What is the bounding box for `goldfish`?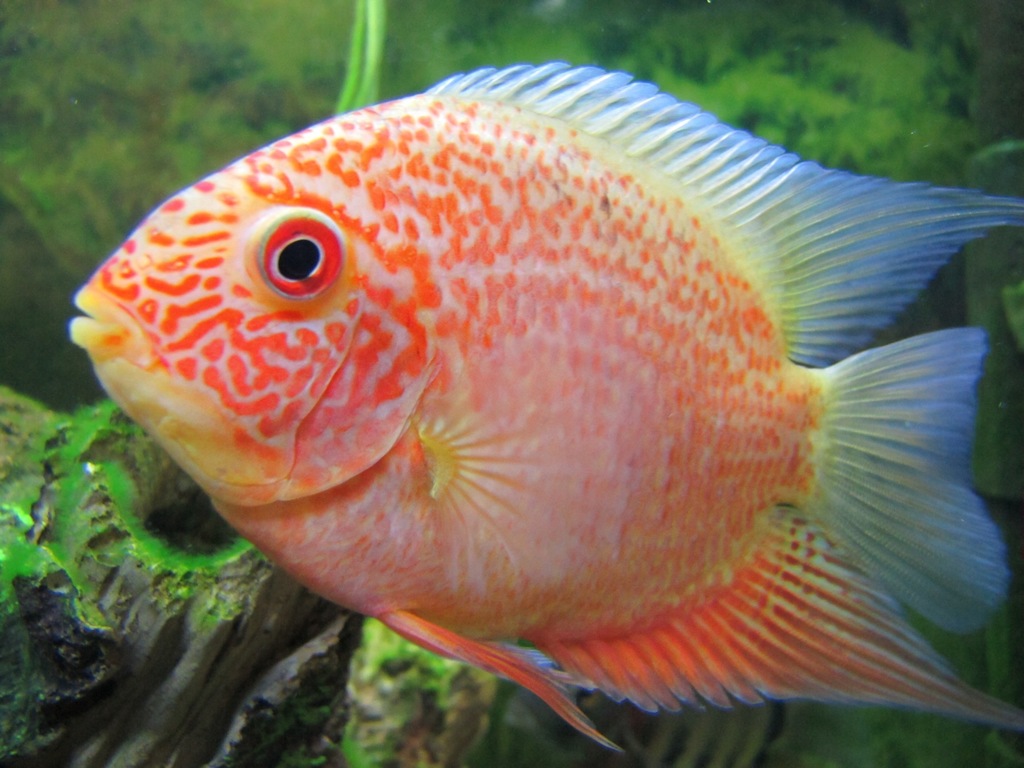
bbox=(49, 70, 980, 758).
